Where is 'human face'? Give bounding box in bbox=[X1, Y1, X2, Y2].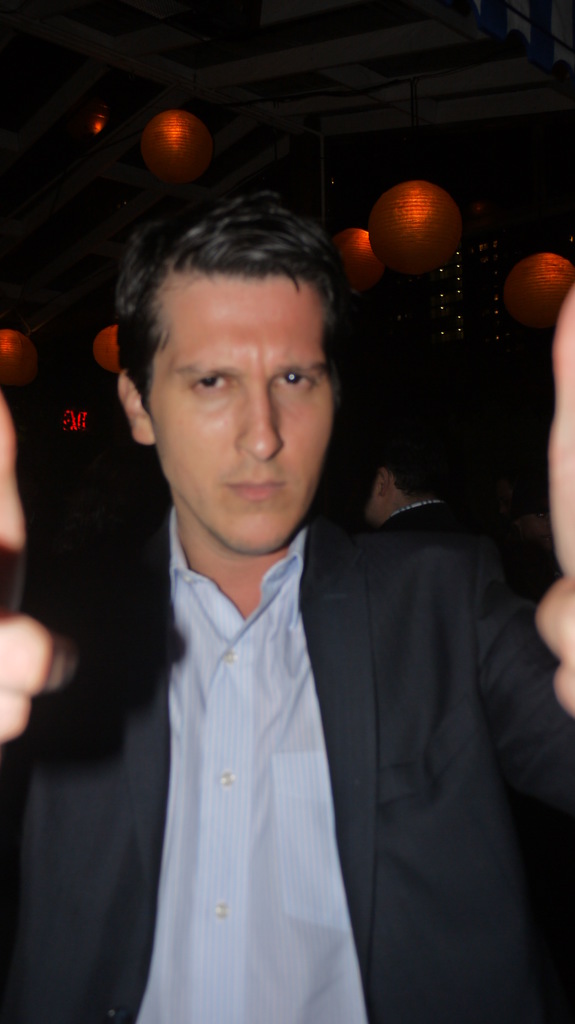
bbox=[146, 275, 336, 554].
